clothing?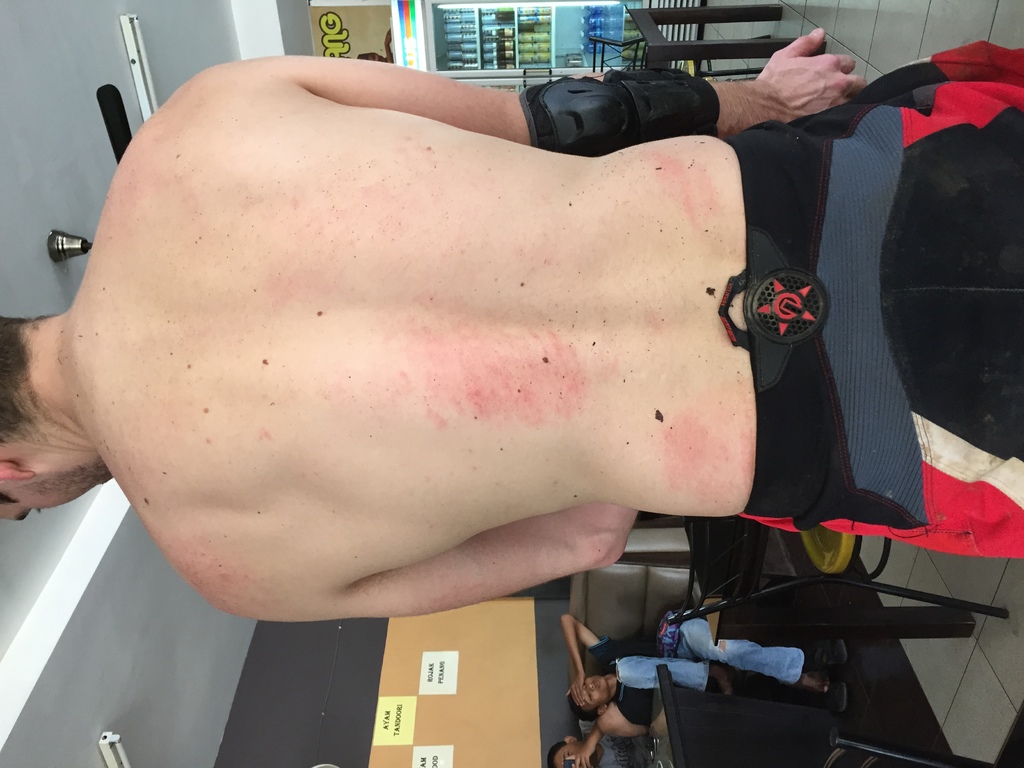
select_region(730, 47, 1023, 563)
